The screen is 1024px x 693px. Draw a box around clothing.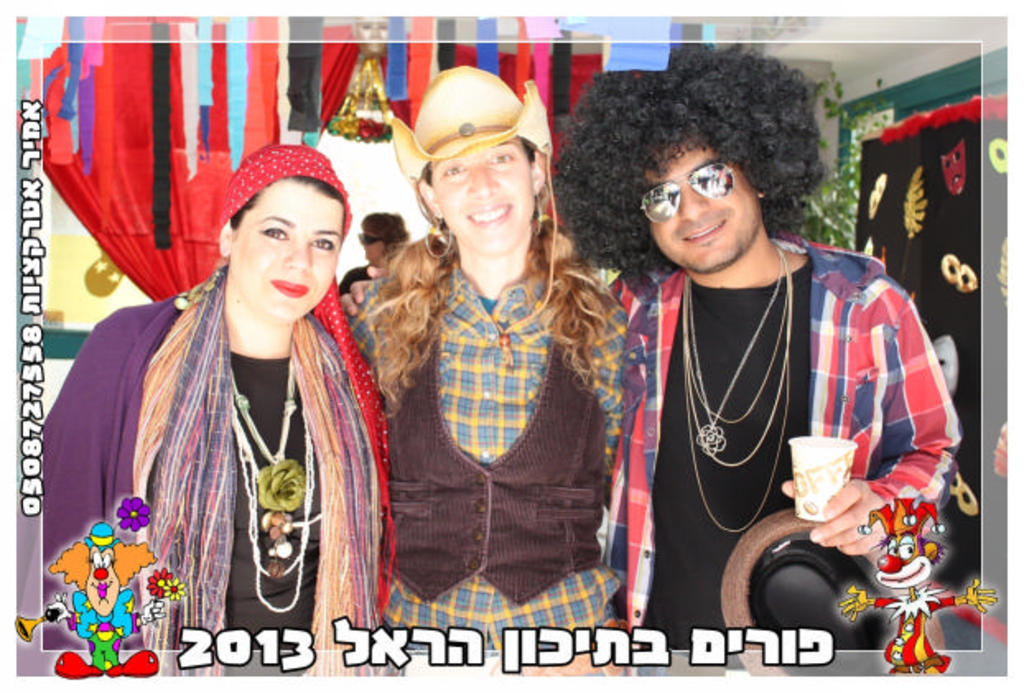
15,272,389,677.
